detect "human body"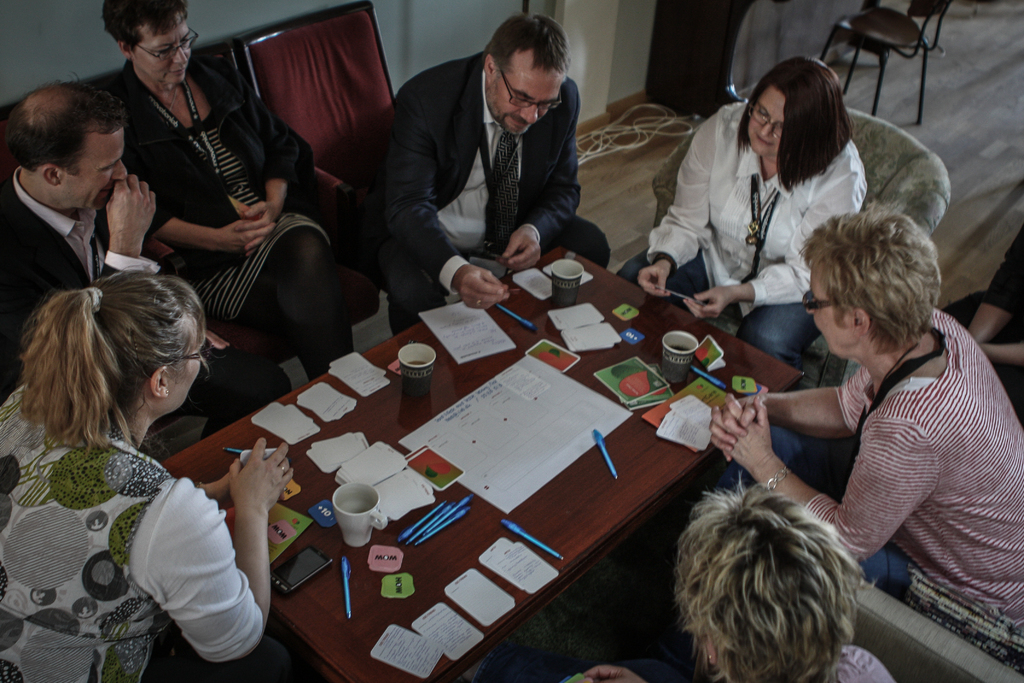
l=0, t=75, r=229, b=399
